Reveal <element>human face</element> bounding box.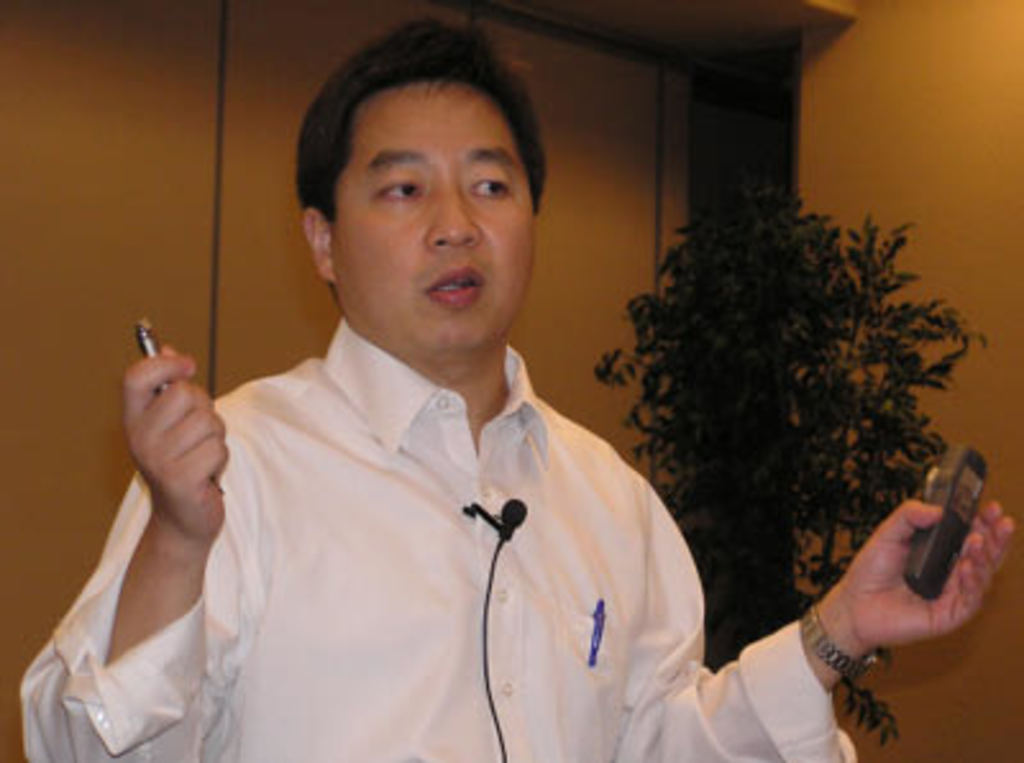
Revealed: x1=333, y1=87, x2=530, y2=358.
